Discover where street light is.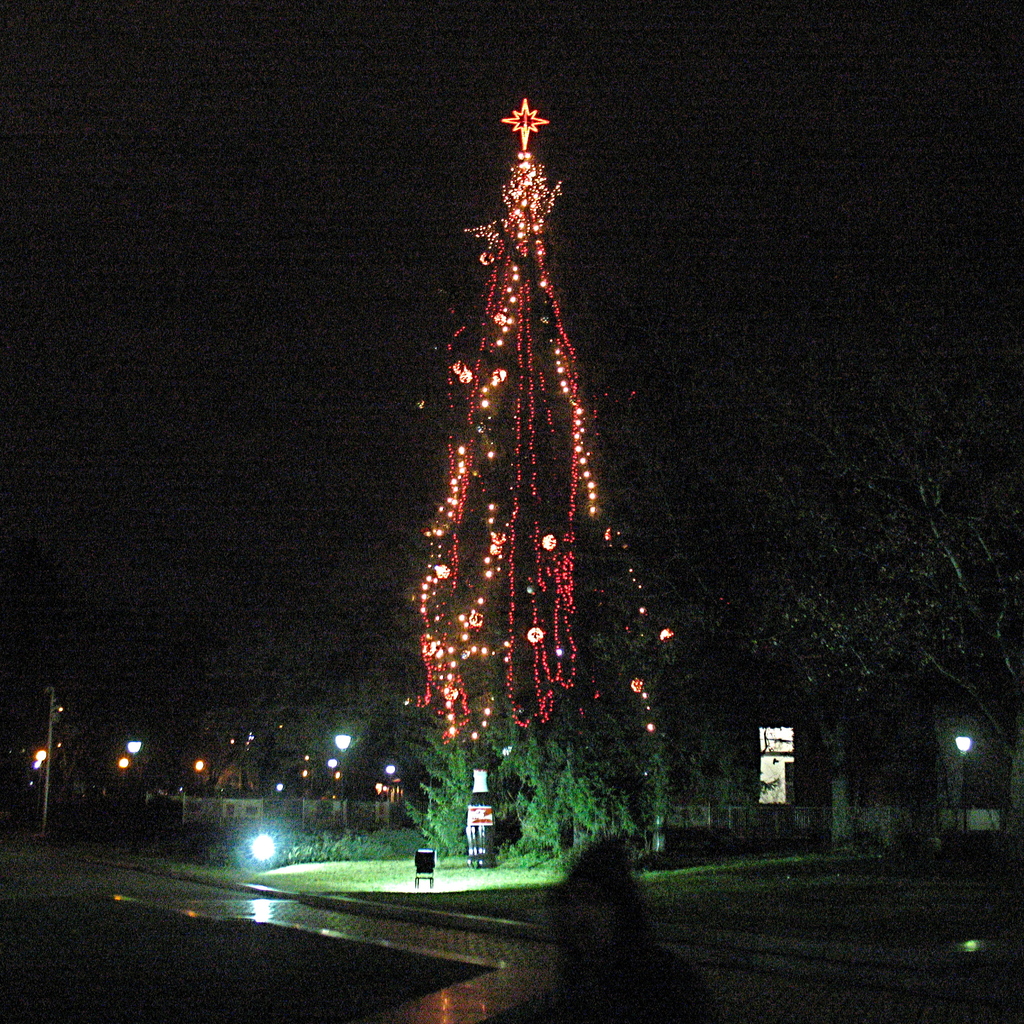
Discovered at crop(952, 728, 977, 838).
